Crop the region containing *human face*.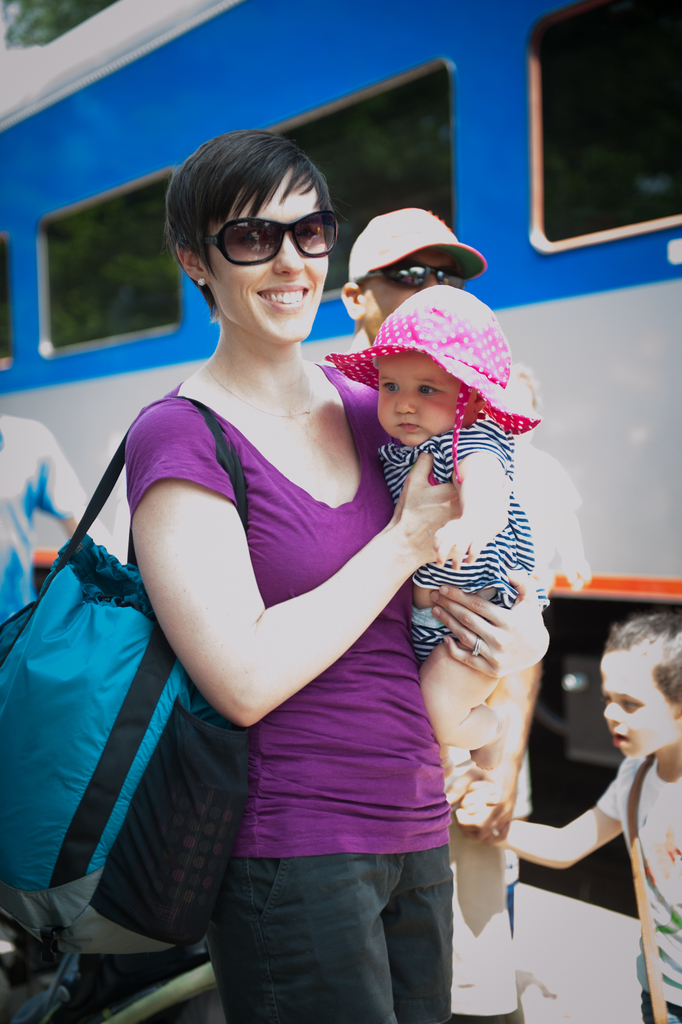
Crop region: <region>207, 168, 330, 338</region>.
